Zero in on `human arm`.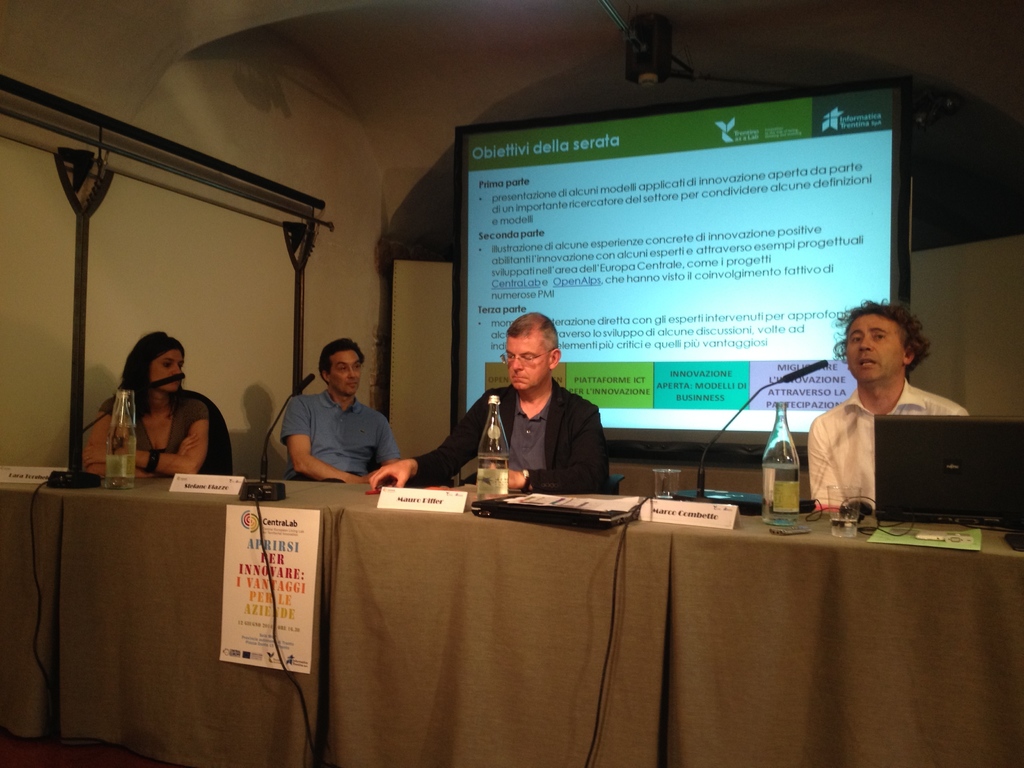
Zeroed in: rect(281, 399, 371, 483).
